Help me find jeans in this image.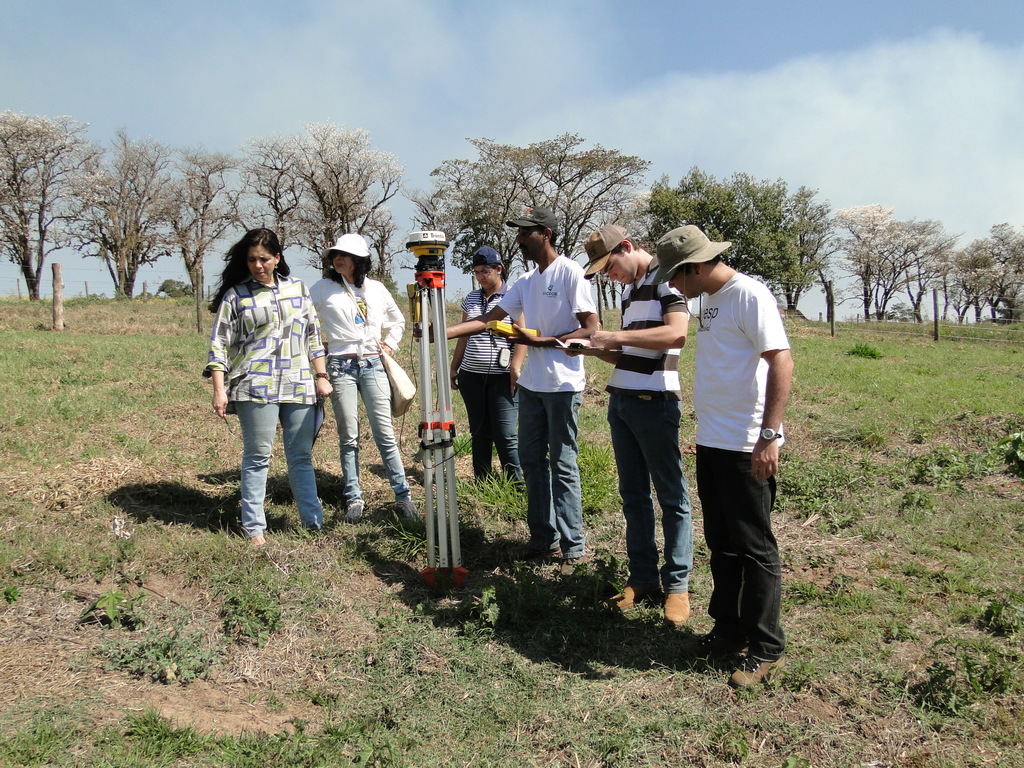
Found it: rect(316, 342, 416, 502).
